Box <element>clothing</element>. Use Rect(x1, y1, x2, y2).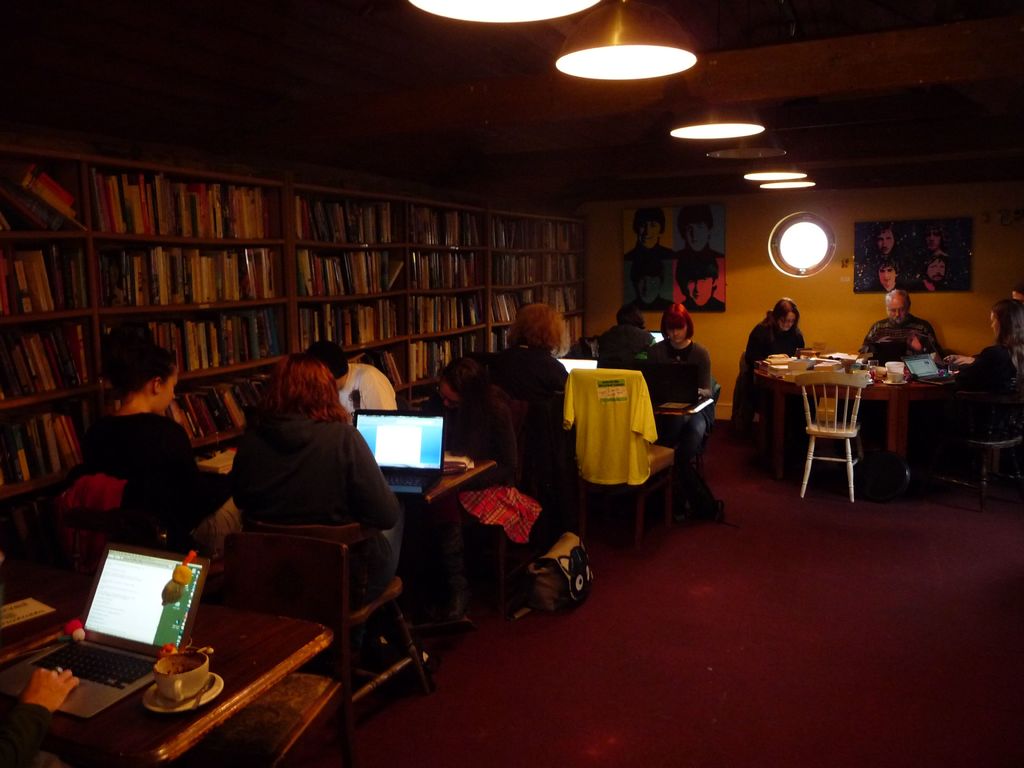
Rect(422, 390, 541, 592).
